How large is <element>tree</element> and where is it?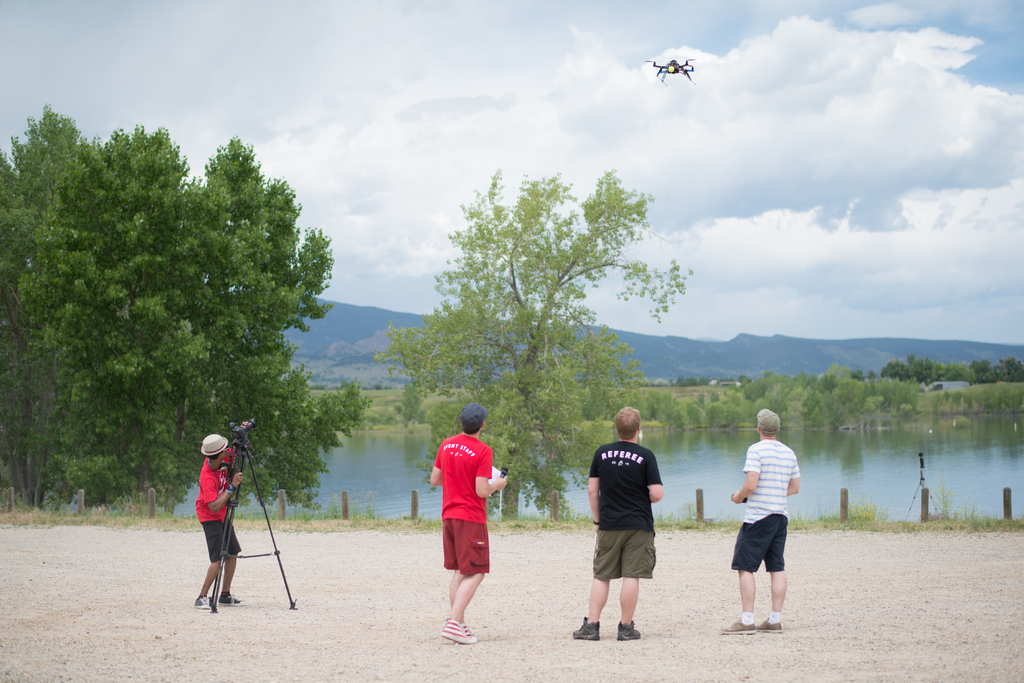
Bounding box: 390,156,691,463.
